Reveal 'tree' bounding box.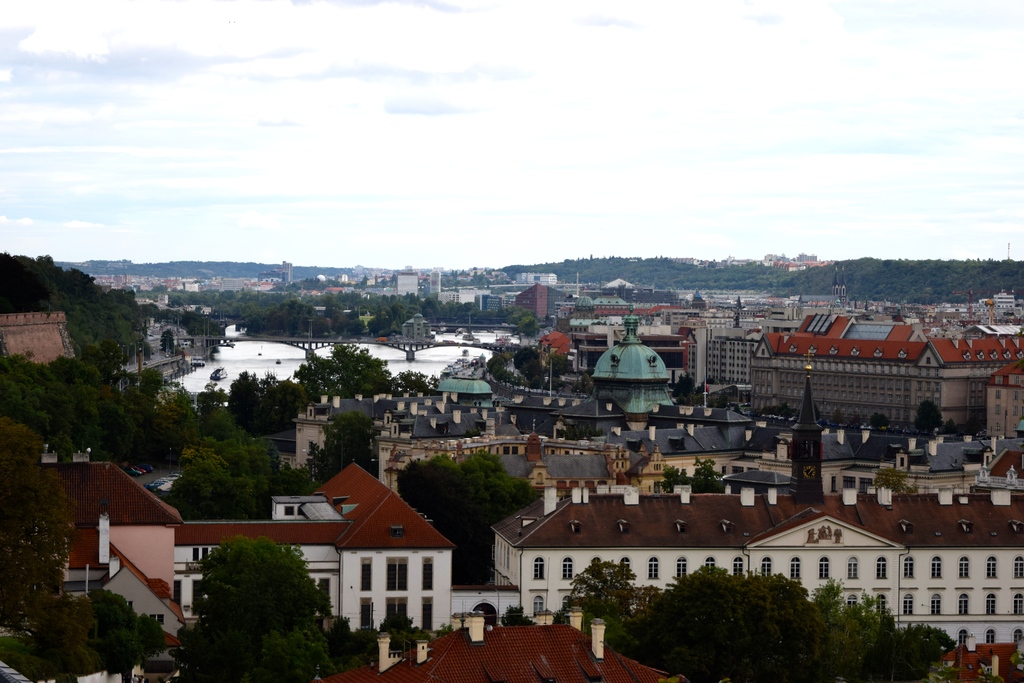
Revealed: <box>560,557,656,635</box>.
